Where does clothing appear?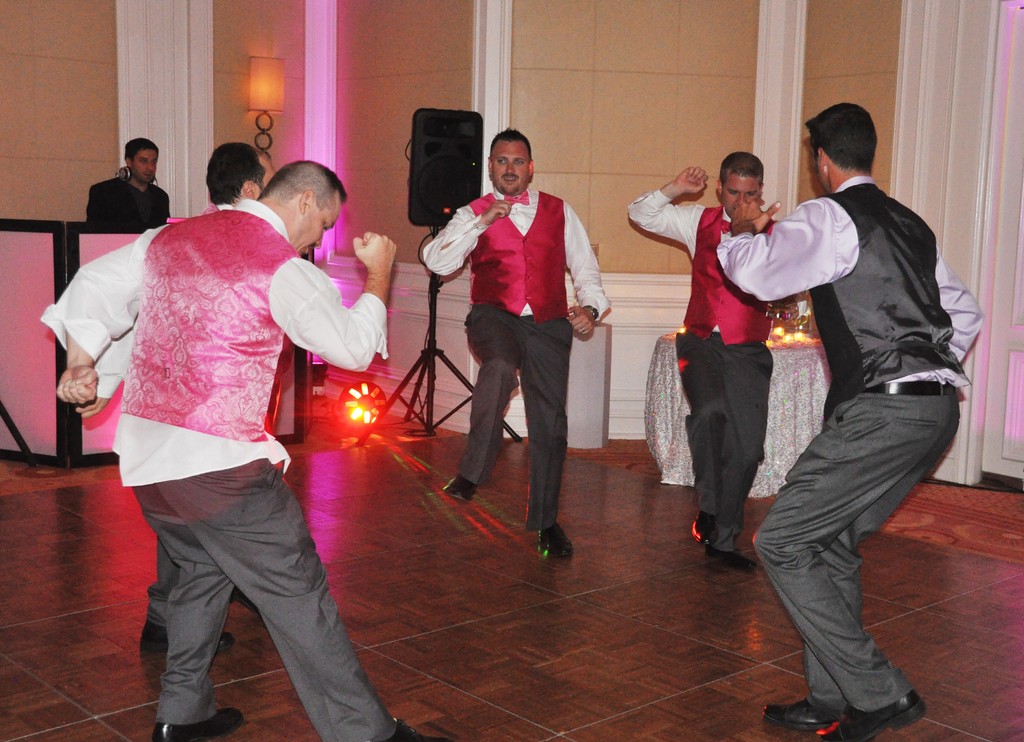
Appears at 625, 189, 776, 556.
